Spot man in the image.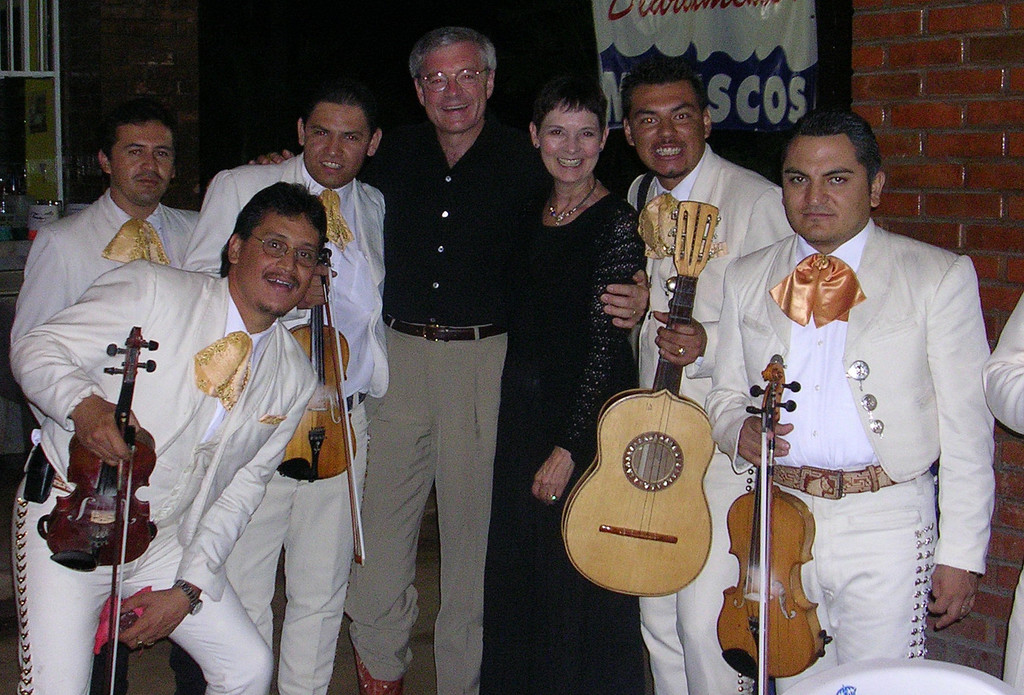
man found at box(719, 91, 987, 694).
